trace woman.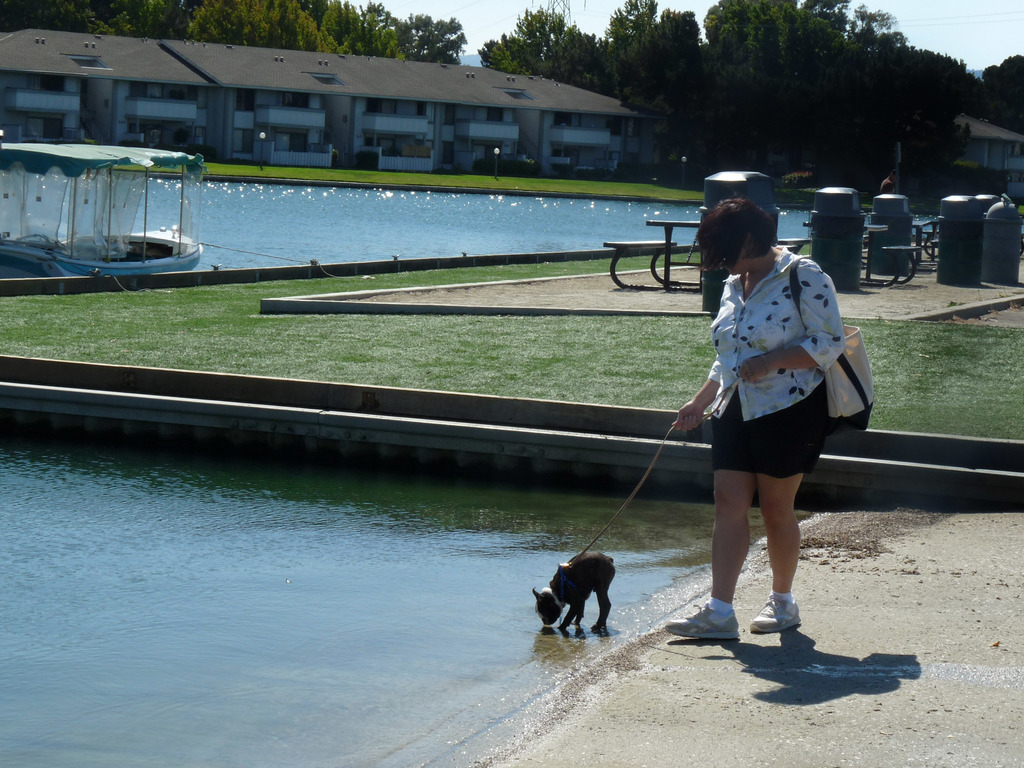
Traced to BBox(677, 198, 863, 641).
